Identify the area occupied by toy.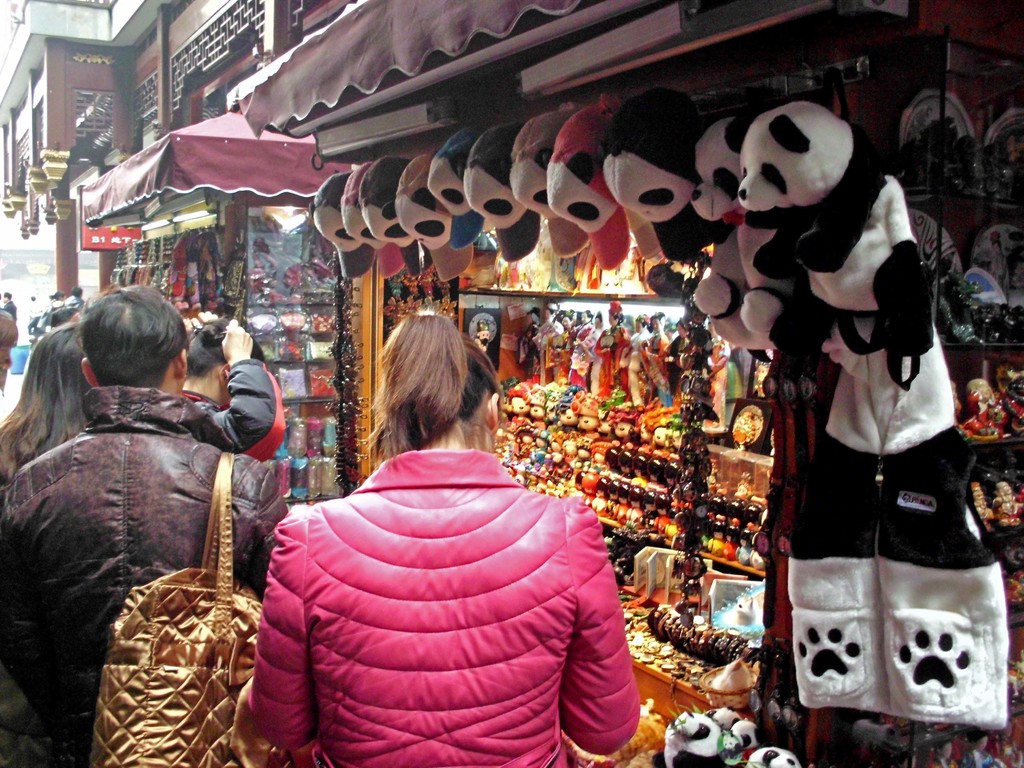
Area: <region>430, 127, 492, 253</region>.
